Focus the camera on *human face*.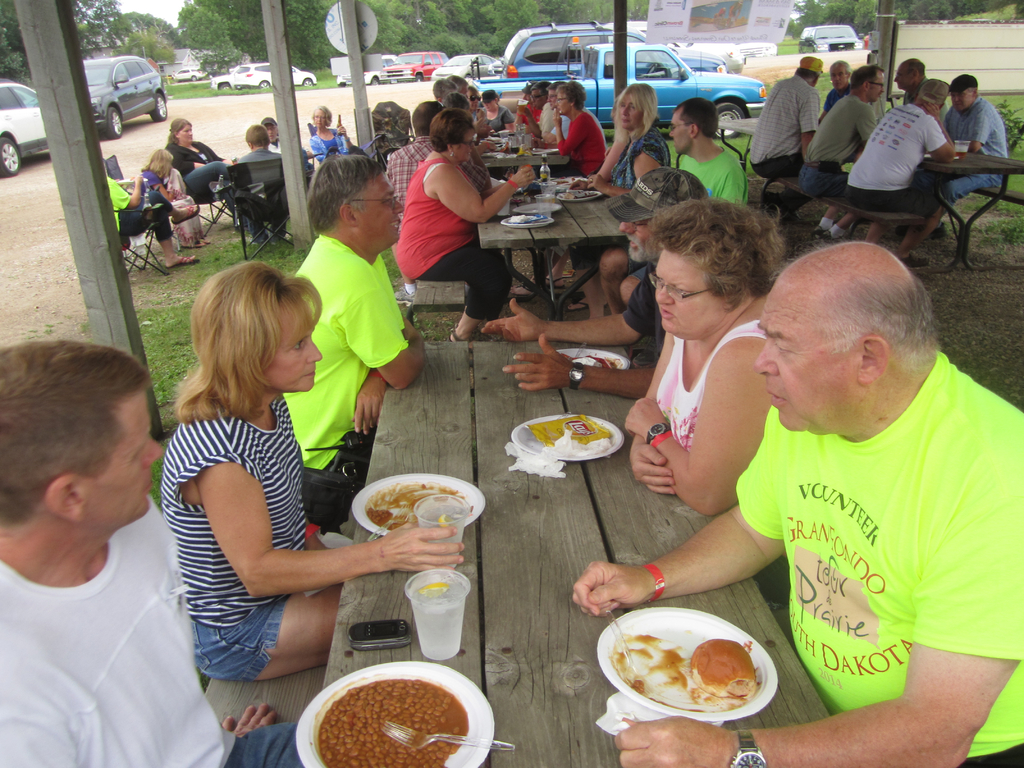
Focus region: x1=180 y1=122 x2=193 y2=141.
